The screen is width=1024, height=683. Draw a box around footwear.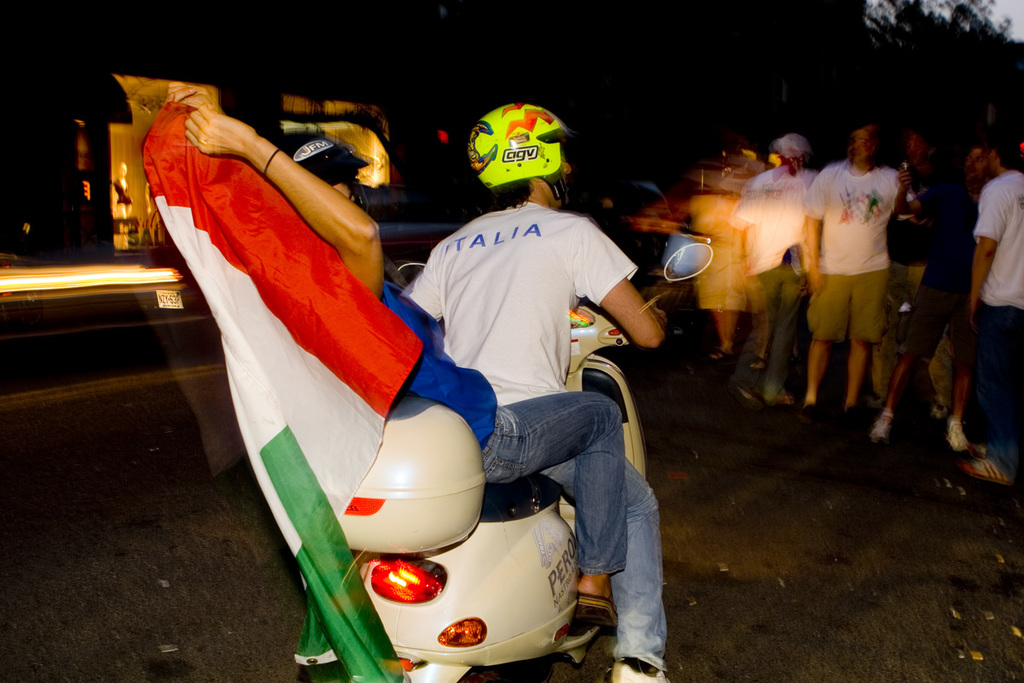
710/352/724/359.
